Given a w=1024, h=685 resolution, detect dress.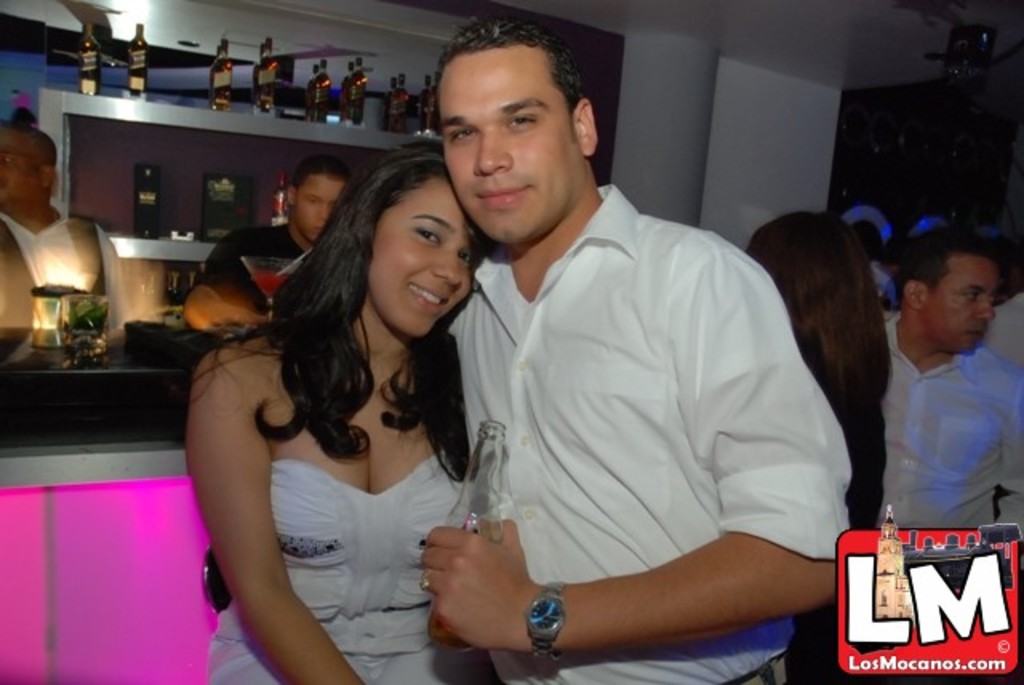
bbox(208, 461, 480, 683).
